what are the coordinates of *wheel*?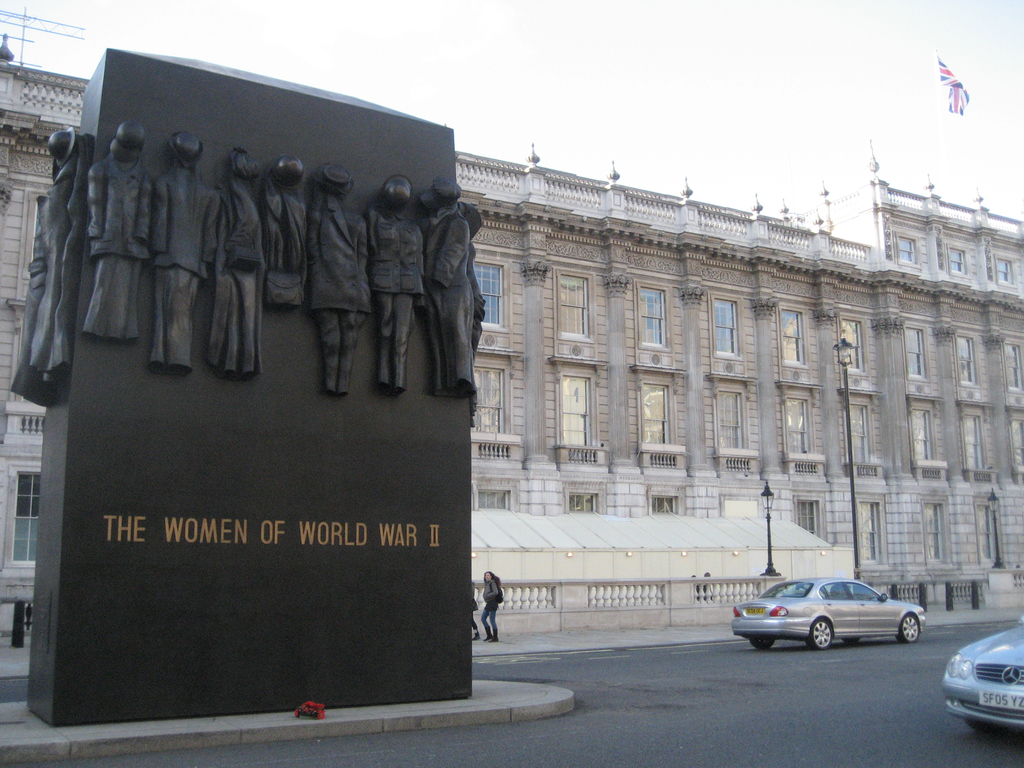
x1=808, y1=616, x2=831, y2=651.
